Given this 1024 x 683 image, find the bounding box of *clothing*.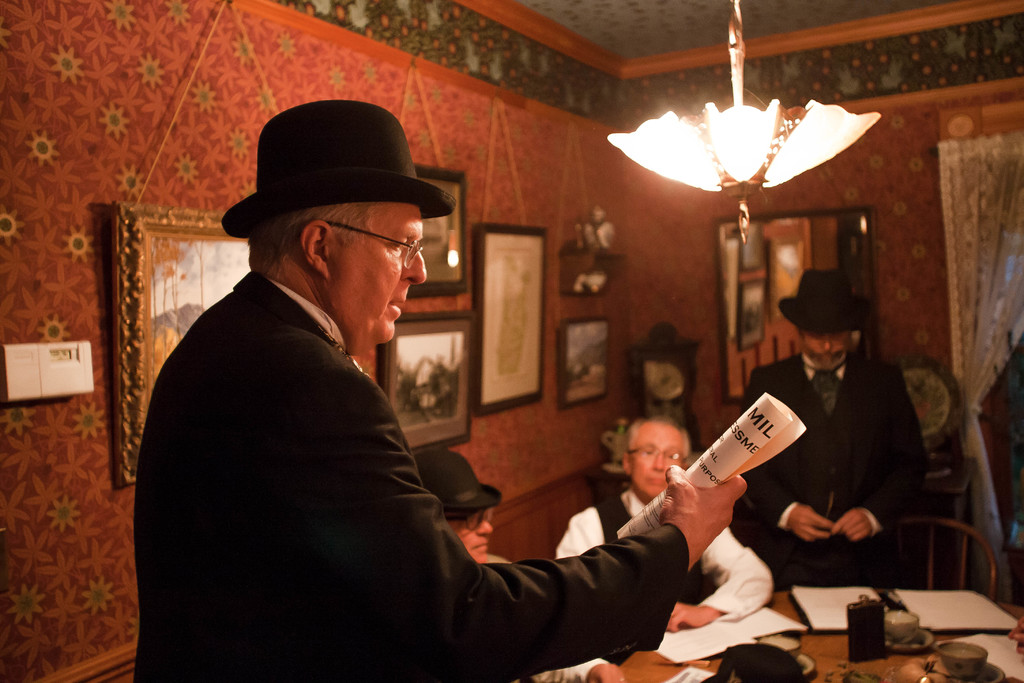
crop(133, 268, 692, 682).
